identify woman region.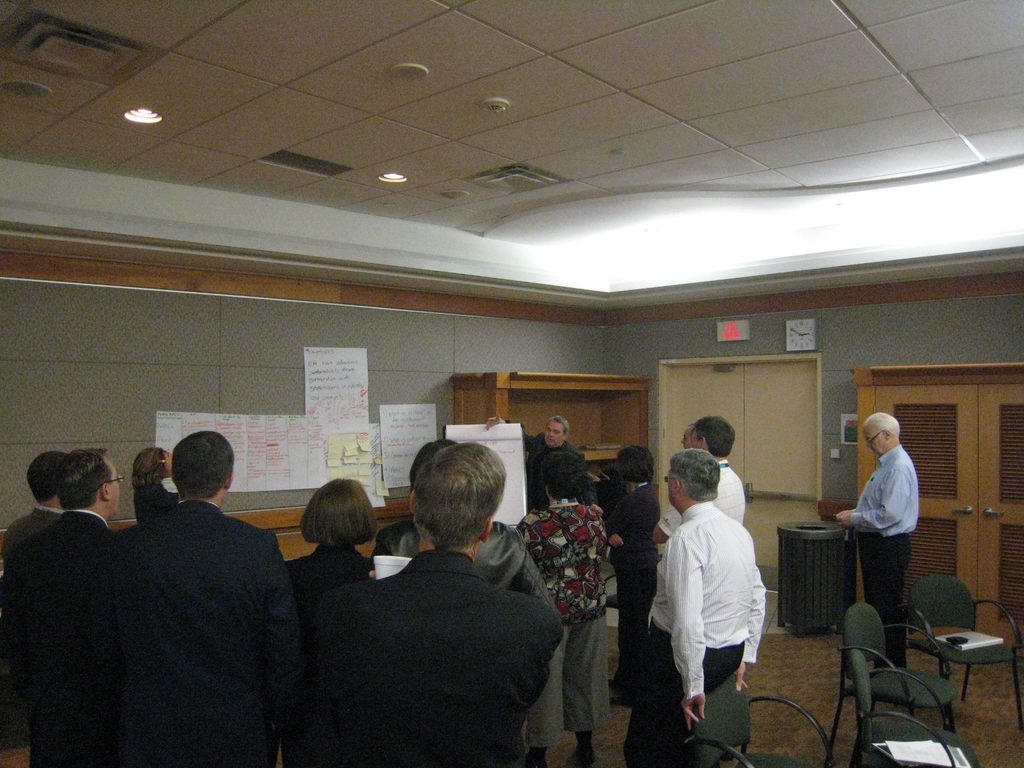
Region: box=[602, 435, 661, 707].
